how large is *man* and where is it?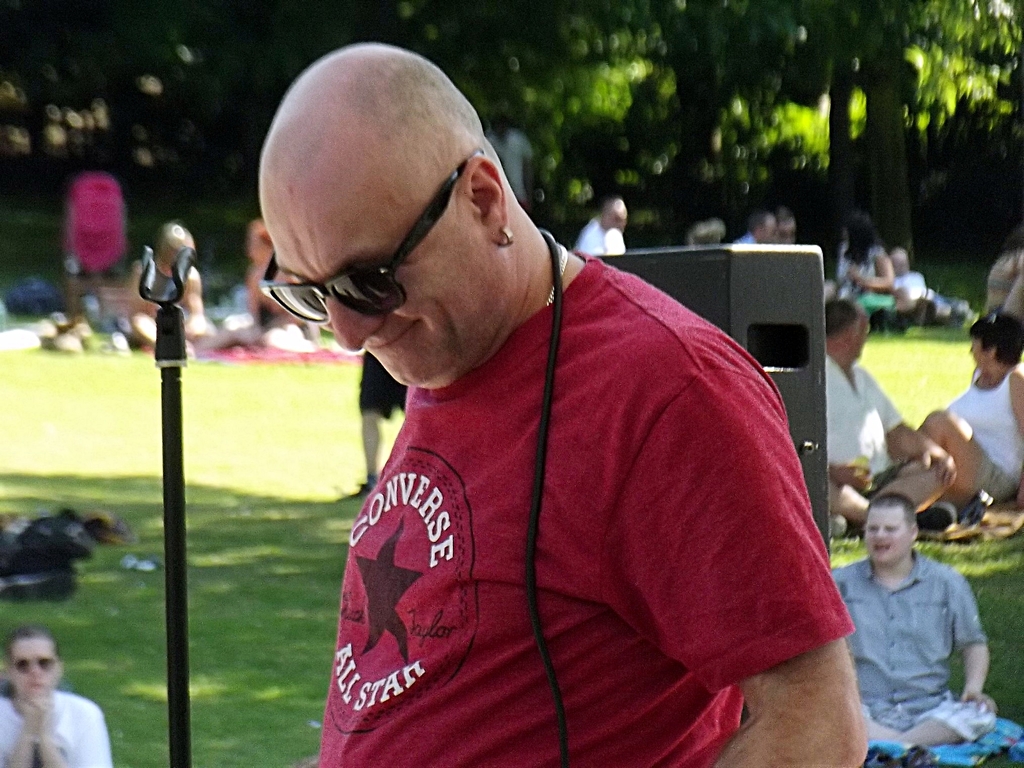
Bounding box: 826/491/995/749.
